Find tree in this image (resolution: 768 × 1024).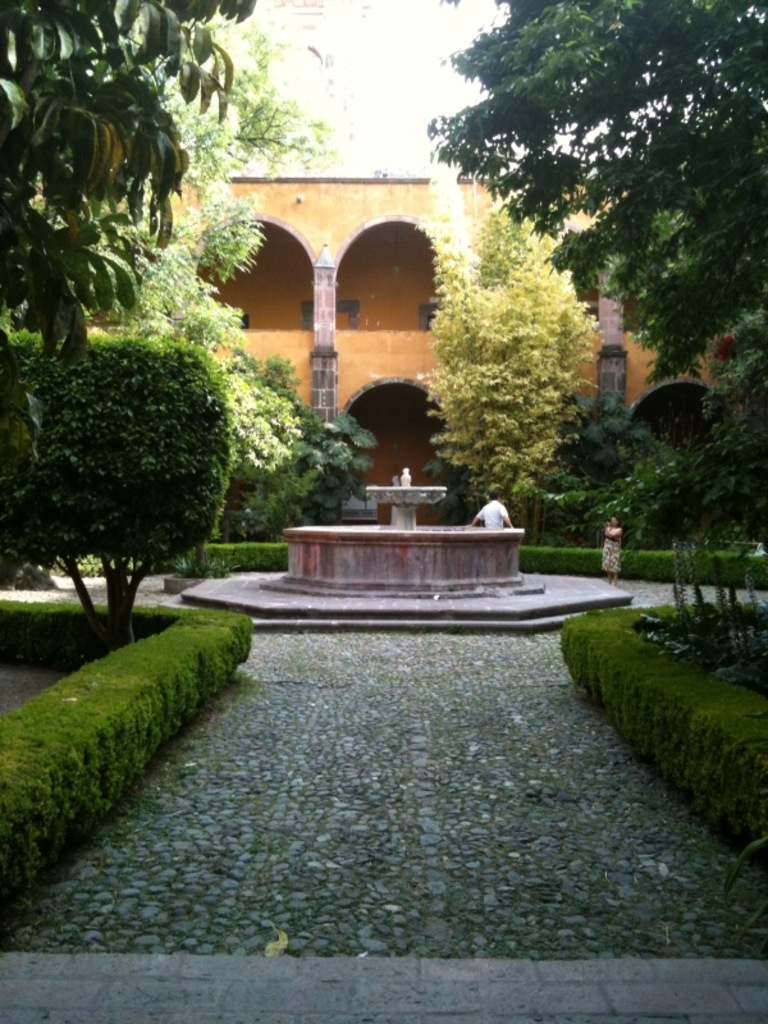
(468, 0, 741, 456).
